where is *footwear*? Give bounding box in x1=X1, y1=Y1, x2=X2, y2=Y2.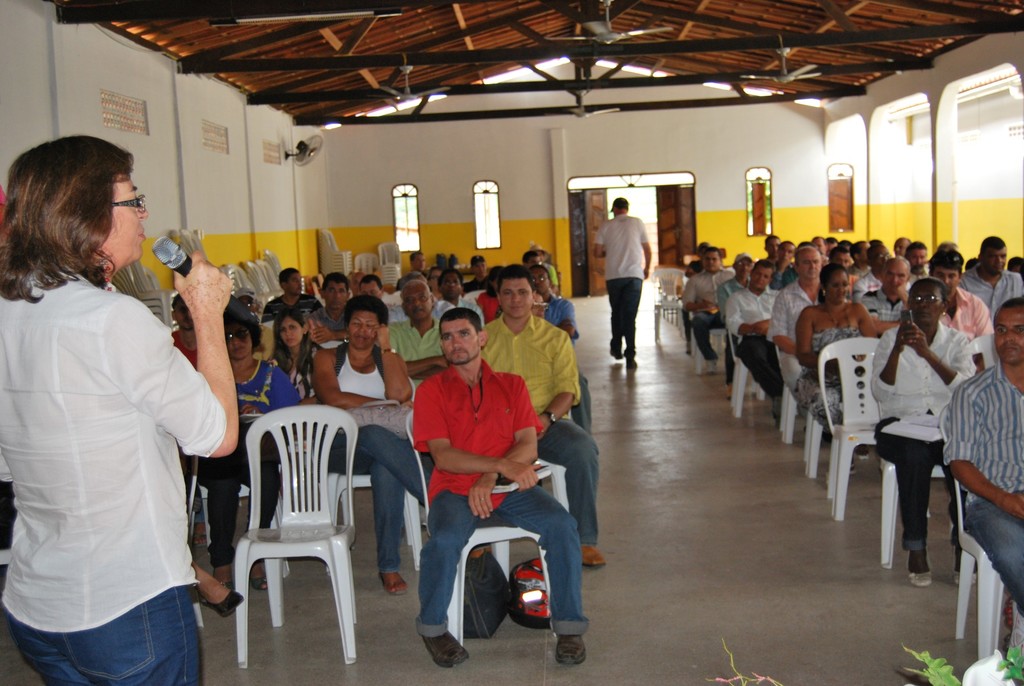
x1=205, y1=589, x2=247, y2=617.
